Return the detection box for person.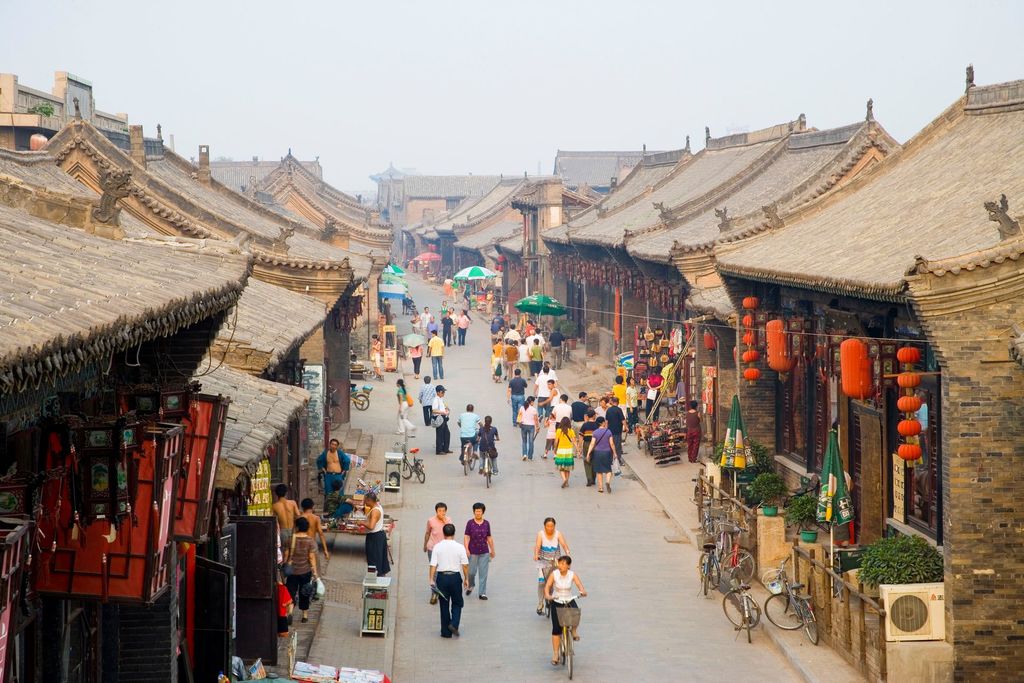
l=540, t=554, r=586, b=669.
